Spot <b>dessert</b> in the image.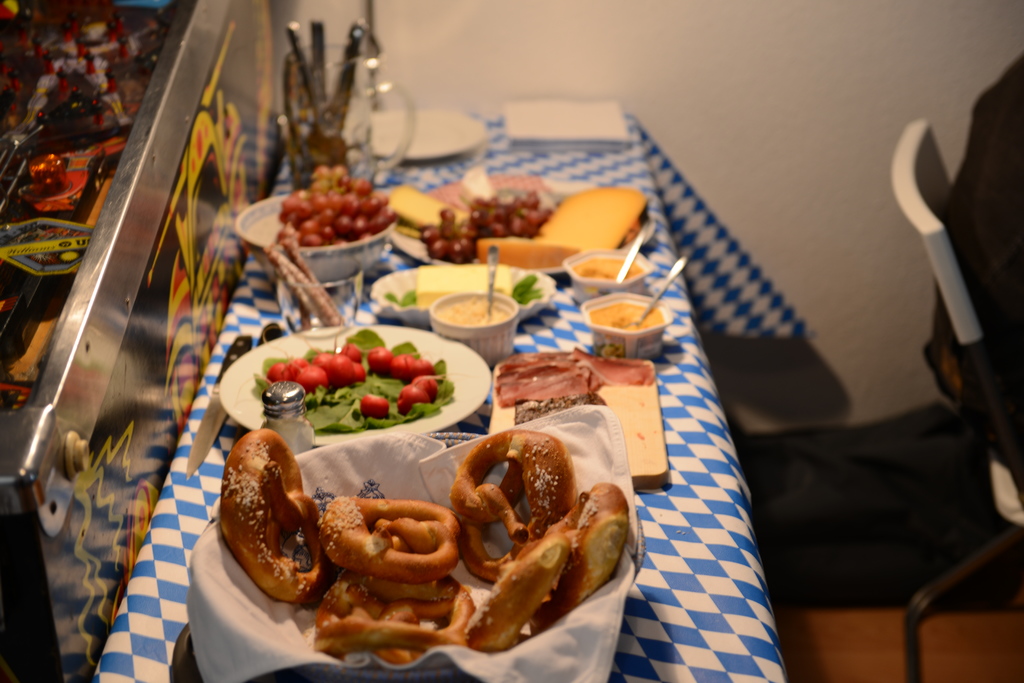
<b>dessert</b> found at left=214, top=427, right=635, bottom=663.
